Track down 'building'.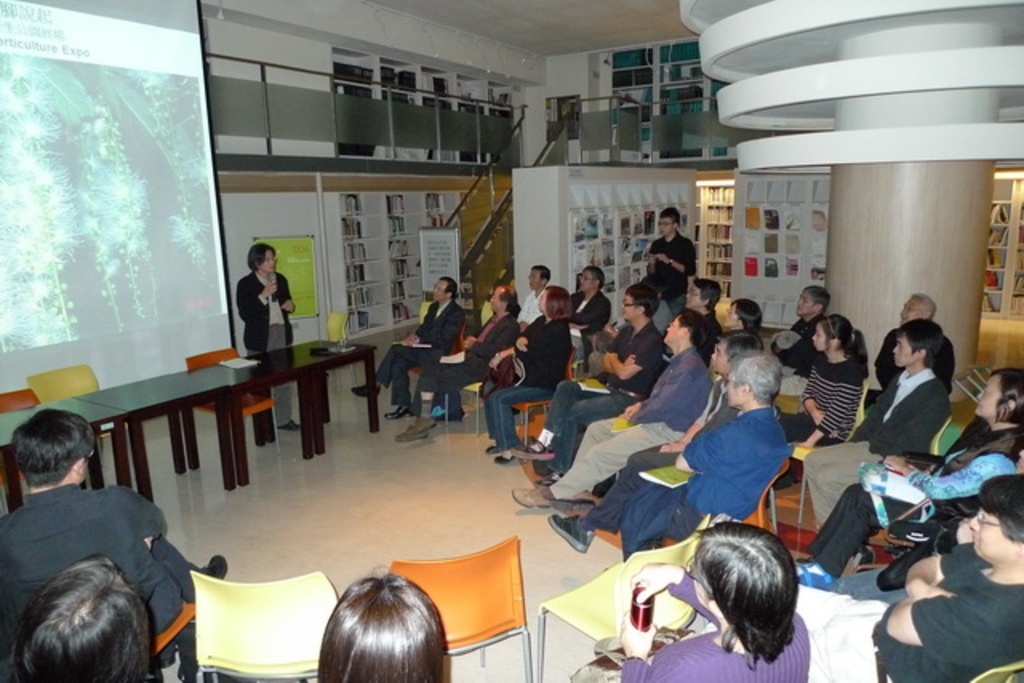
Tracked to left=0, top=0, right=1022, bottom=681.
